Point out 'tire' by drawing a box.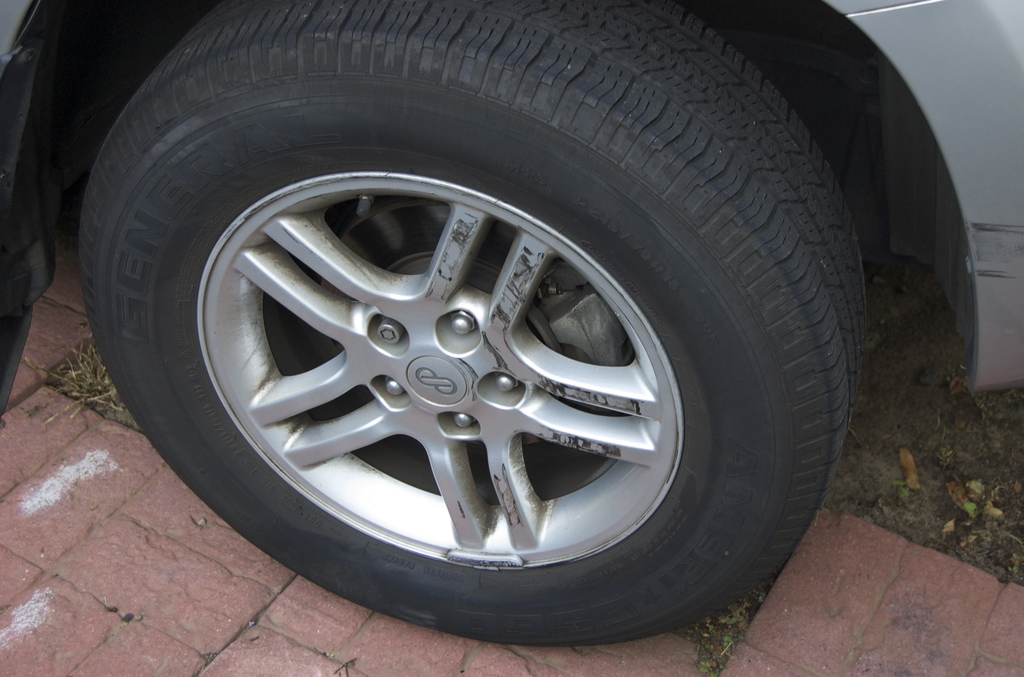
crop(77, 0, 876, 639).
